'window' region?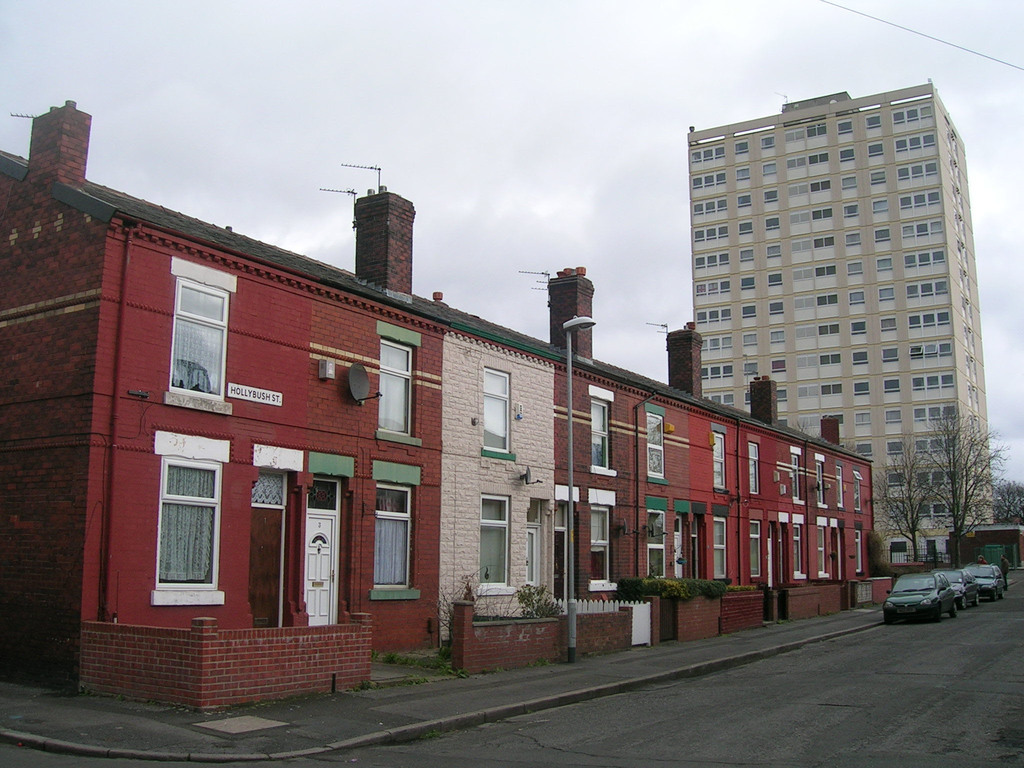
rect(746, 435, 762, 497)
